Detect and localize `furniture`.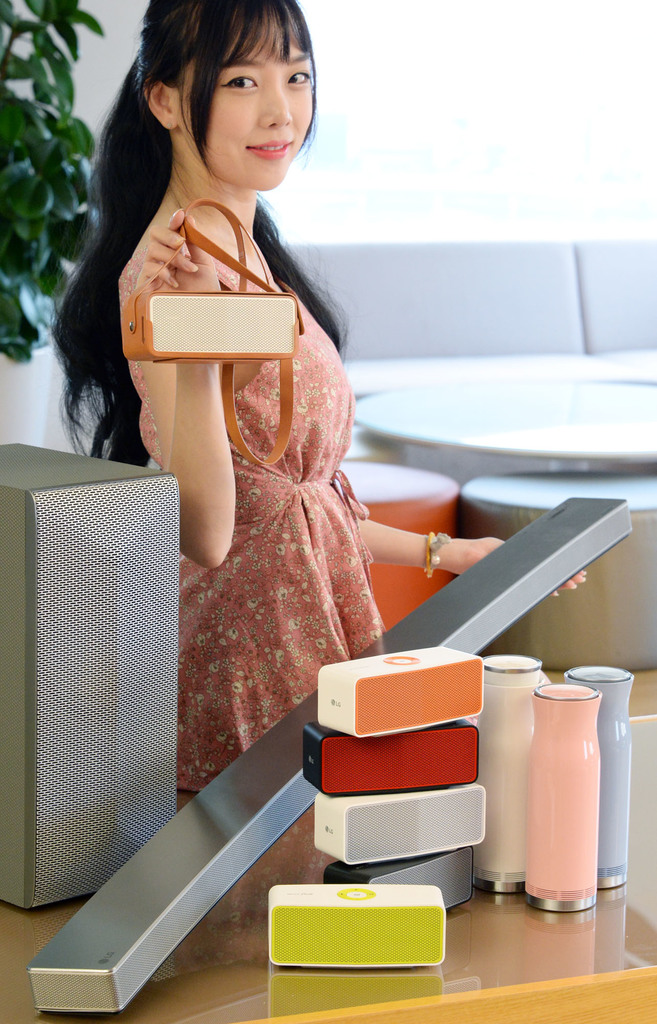
Localized at detection(354, 364, 656, 483).
